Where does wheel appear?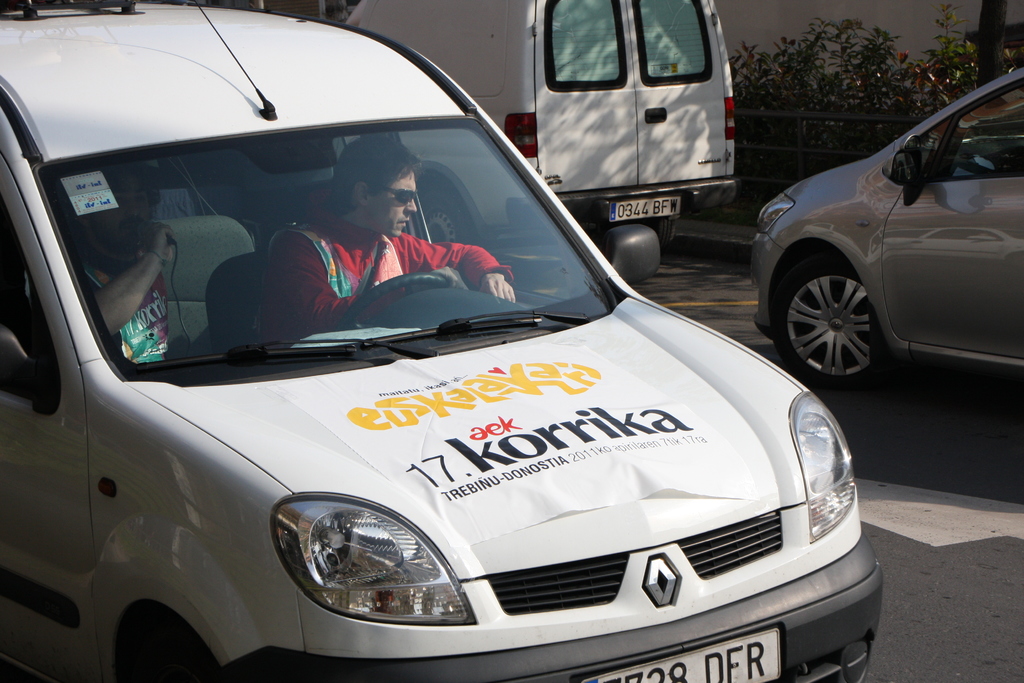
Appears at [left=136, top=629, right=215, bottom=682].
